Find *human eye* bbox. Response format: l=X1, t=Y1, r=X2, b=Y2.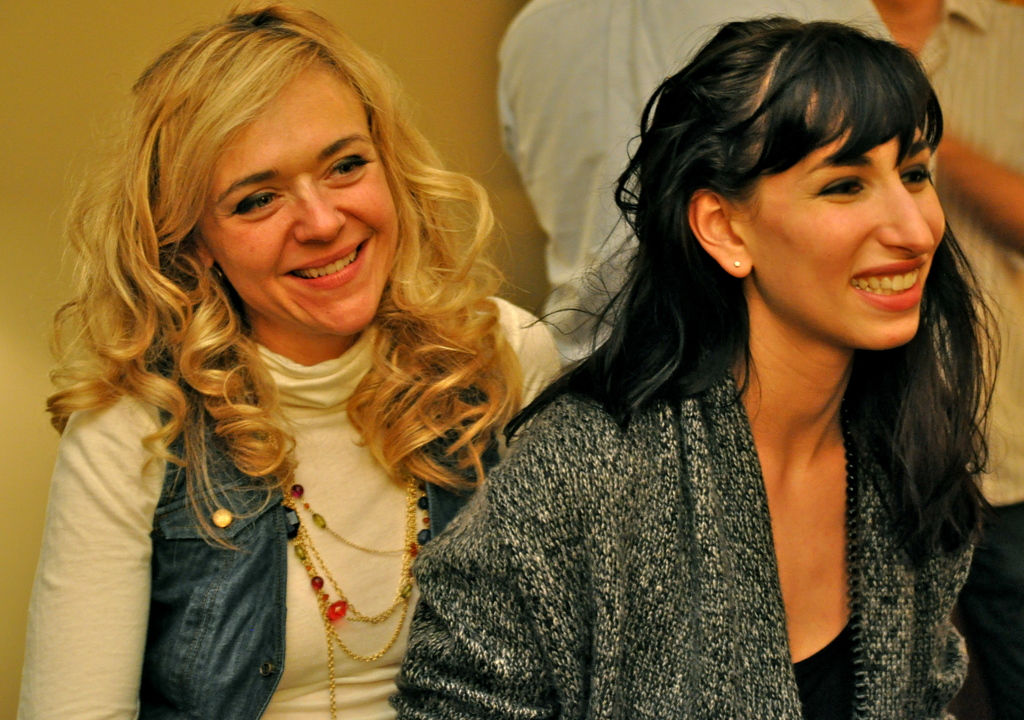
l=234, t=185, r=291, b=218.
